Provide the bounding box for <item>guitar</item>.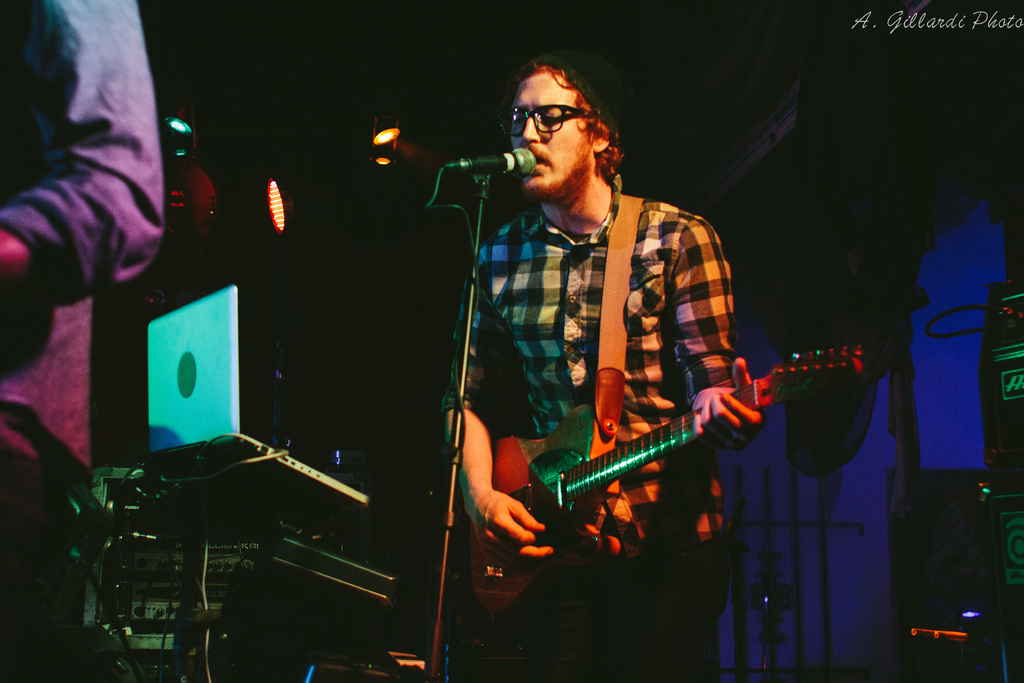
box=[458, 340, 867, 613].
